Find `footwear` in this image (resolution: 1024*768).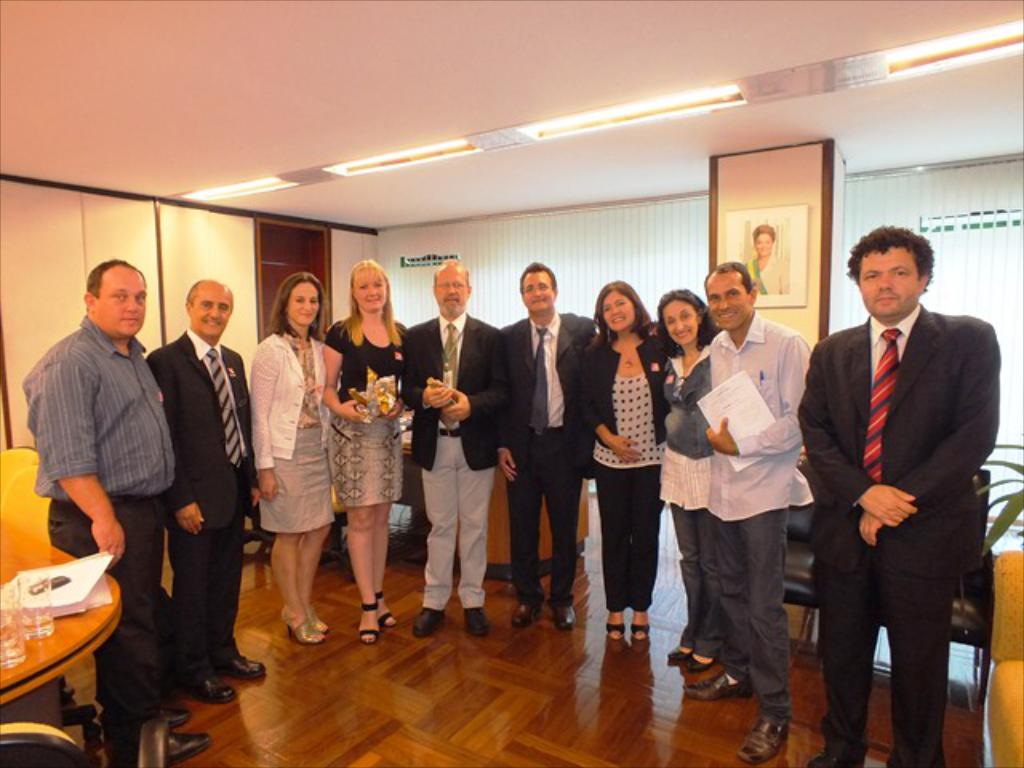
box(283, 598, 331, 648).
